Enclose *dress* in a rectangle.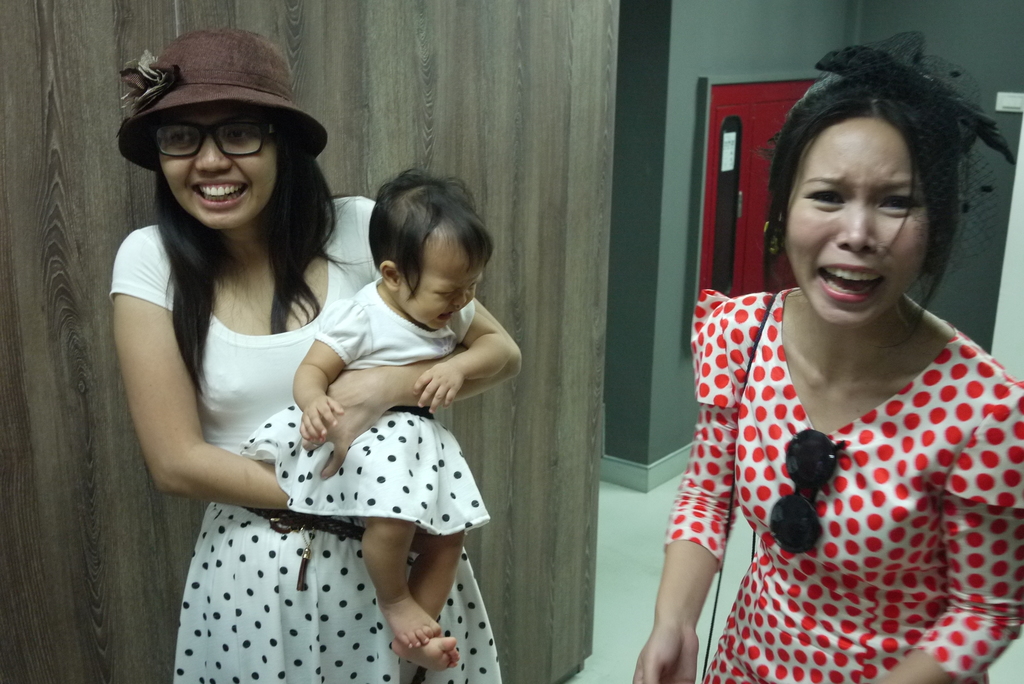
113, 175, 417, 636.
